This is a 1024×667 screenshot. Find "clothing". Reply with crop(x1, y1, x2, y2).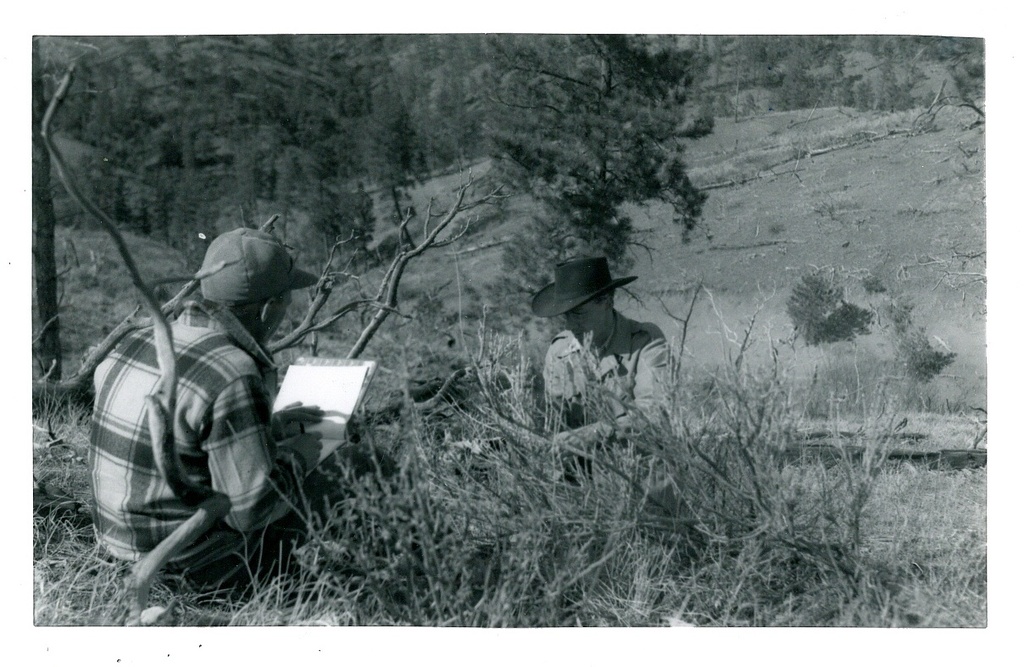
crop(541, 309, 671, 444).
